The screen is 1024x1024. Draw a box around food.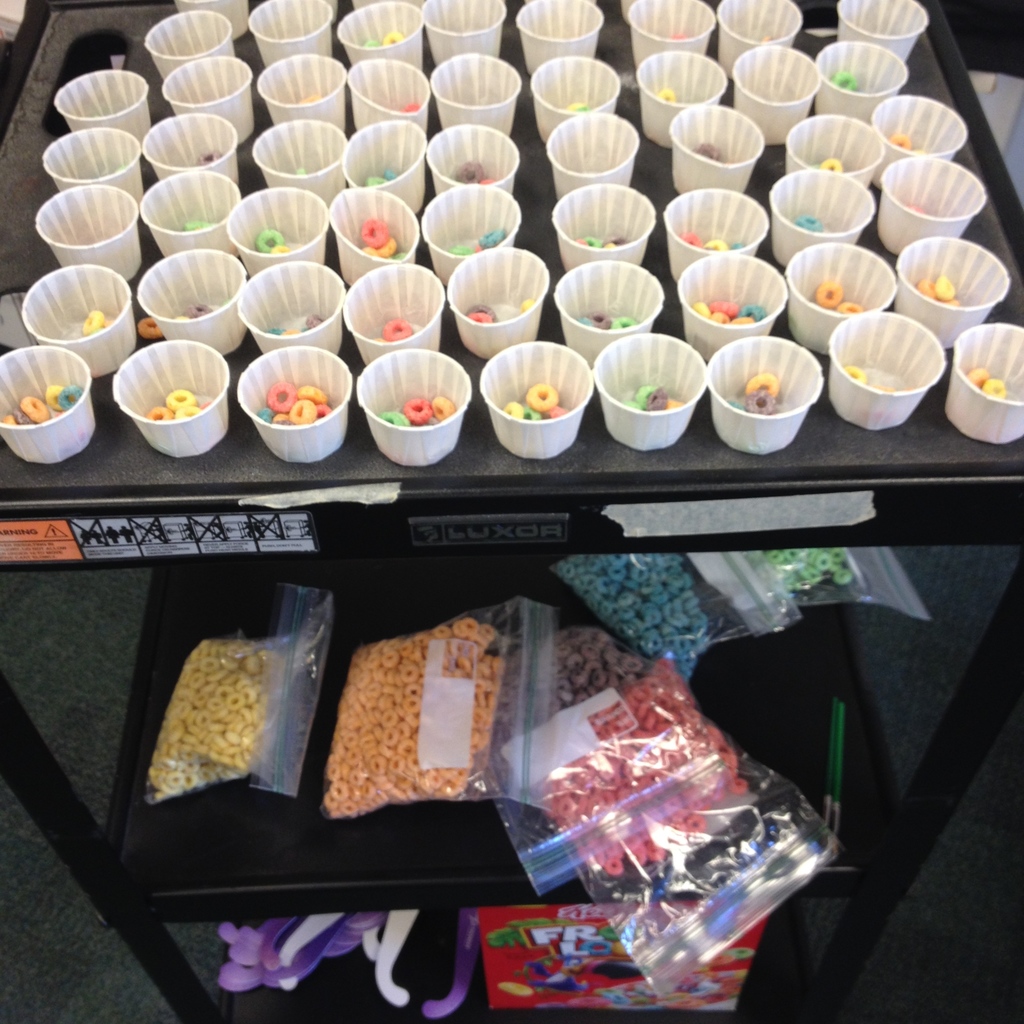
363/243/379/259.
